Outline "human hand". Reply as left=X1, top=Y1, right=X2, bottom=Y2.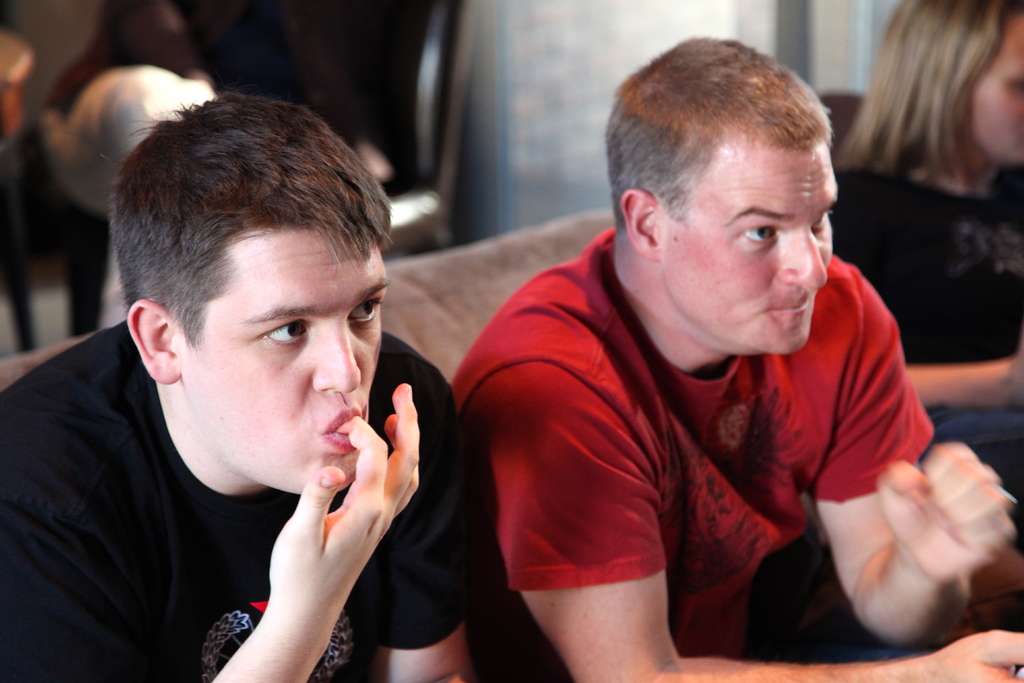
left=265, top=377, right=423, bottom=610.
